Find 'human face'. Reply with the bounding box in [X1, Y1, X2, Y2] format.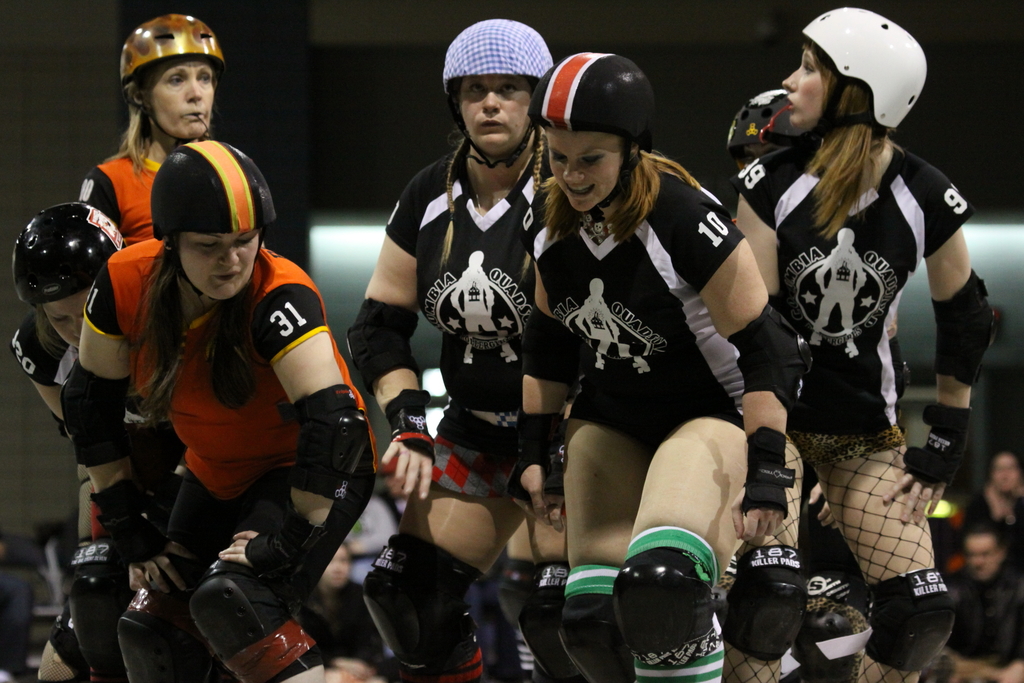
[545, 127, 628, 213].
